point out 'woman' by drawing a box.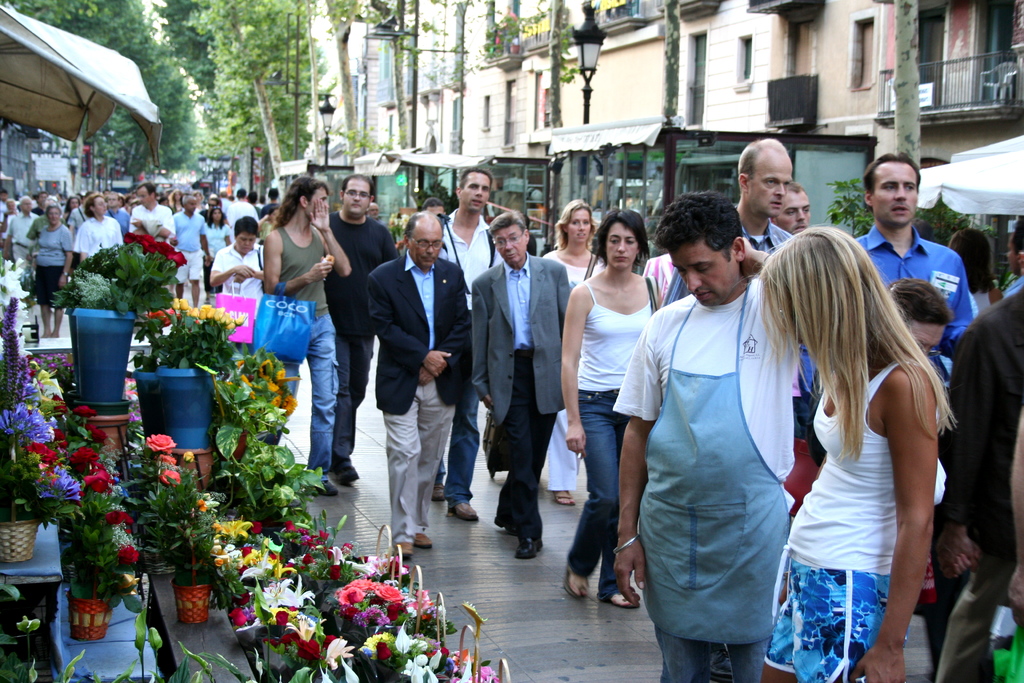
box(31, 199, 76, 336).
